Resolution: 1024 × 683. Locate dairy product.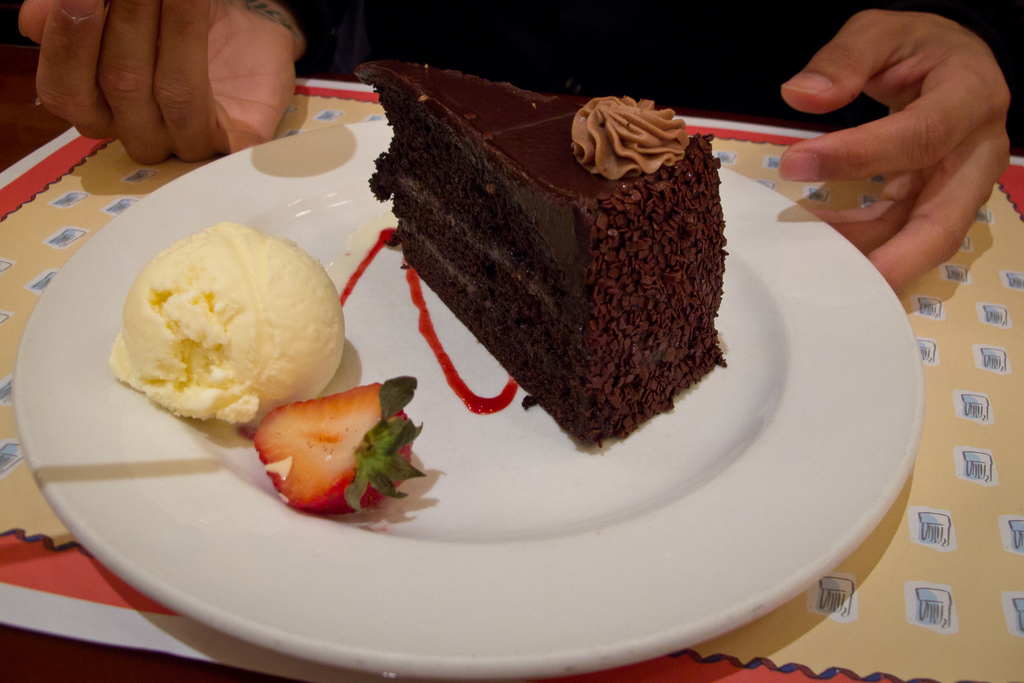
[112, 221, 342, 427].
